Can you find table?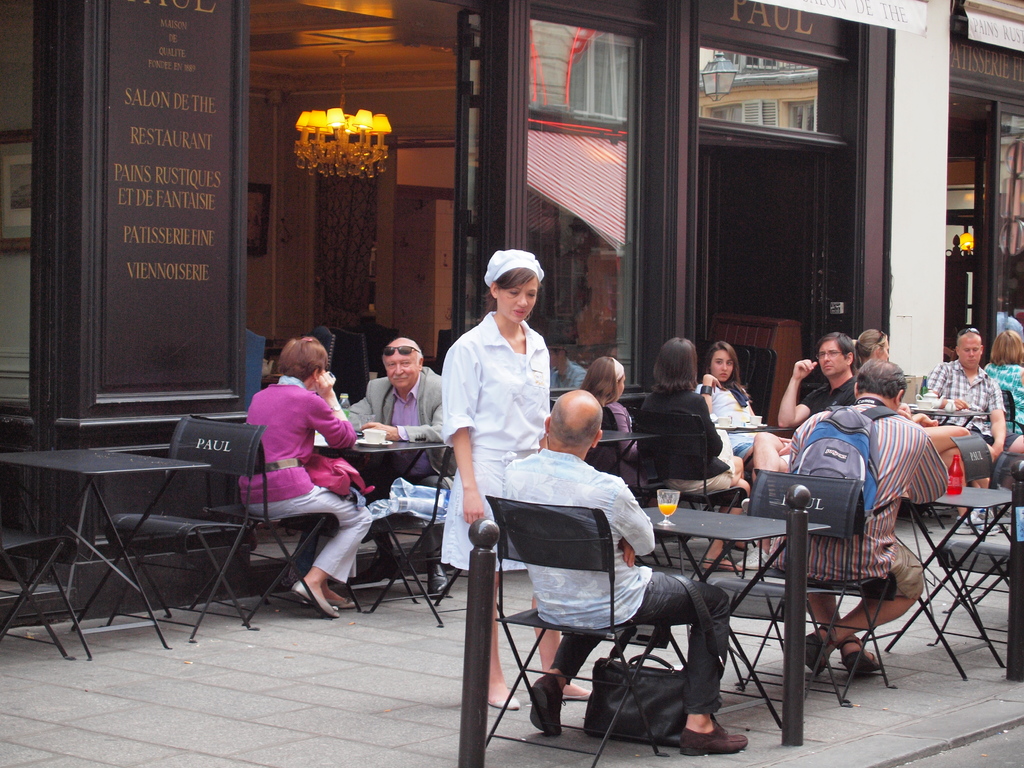
Yes, bounding box: <box>641,504,834,733</box>.
